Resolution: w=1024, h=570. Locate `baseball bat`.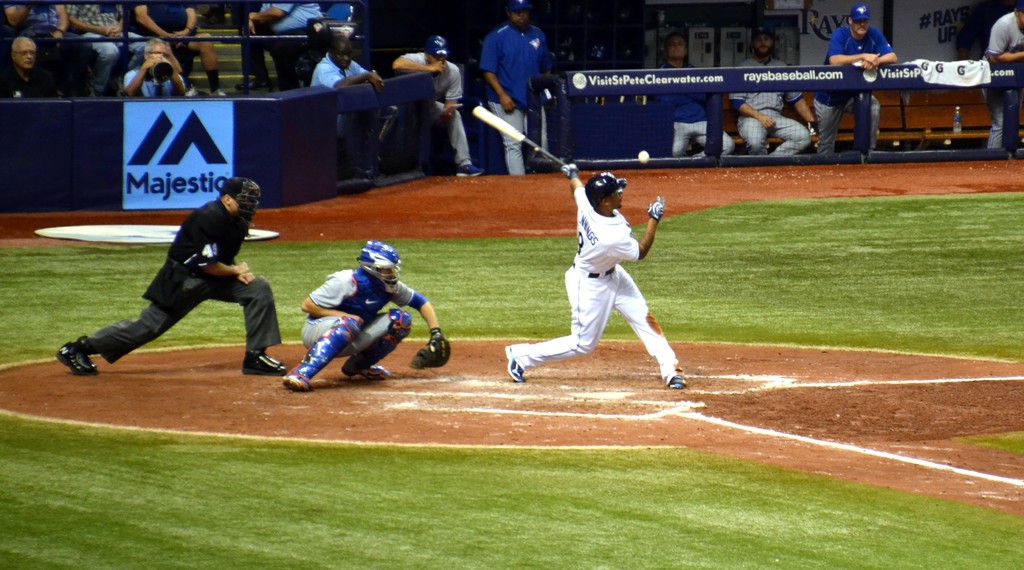
box(471, 104, 567, 171).
